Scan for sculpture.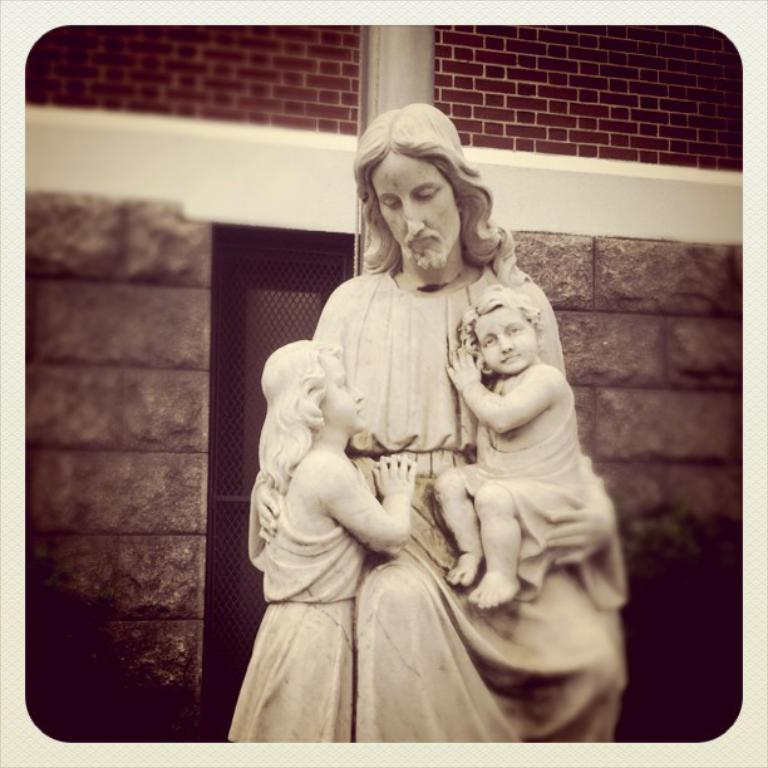
Scan result: 217 112 639 729.
